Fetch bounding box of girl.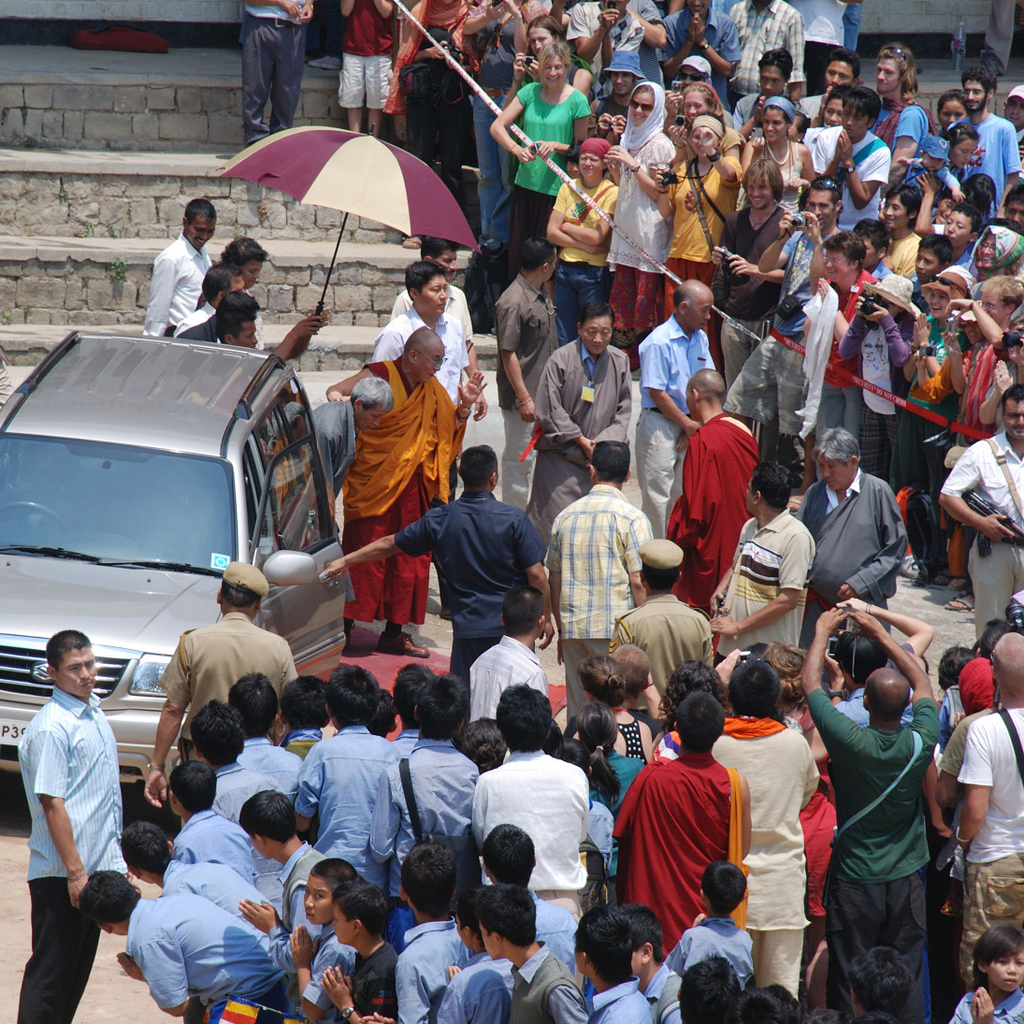
Bbox: bbox(653, 117, 738, 372).
